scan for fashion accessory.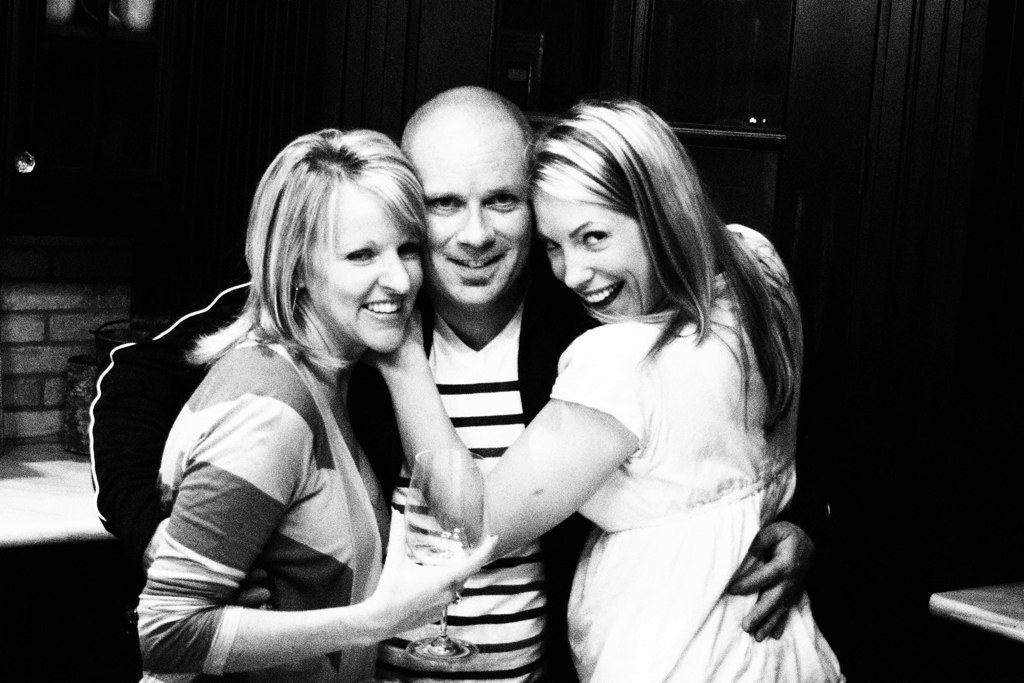
Scan result: 93, 277, 250, 547.
